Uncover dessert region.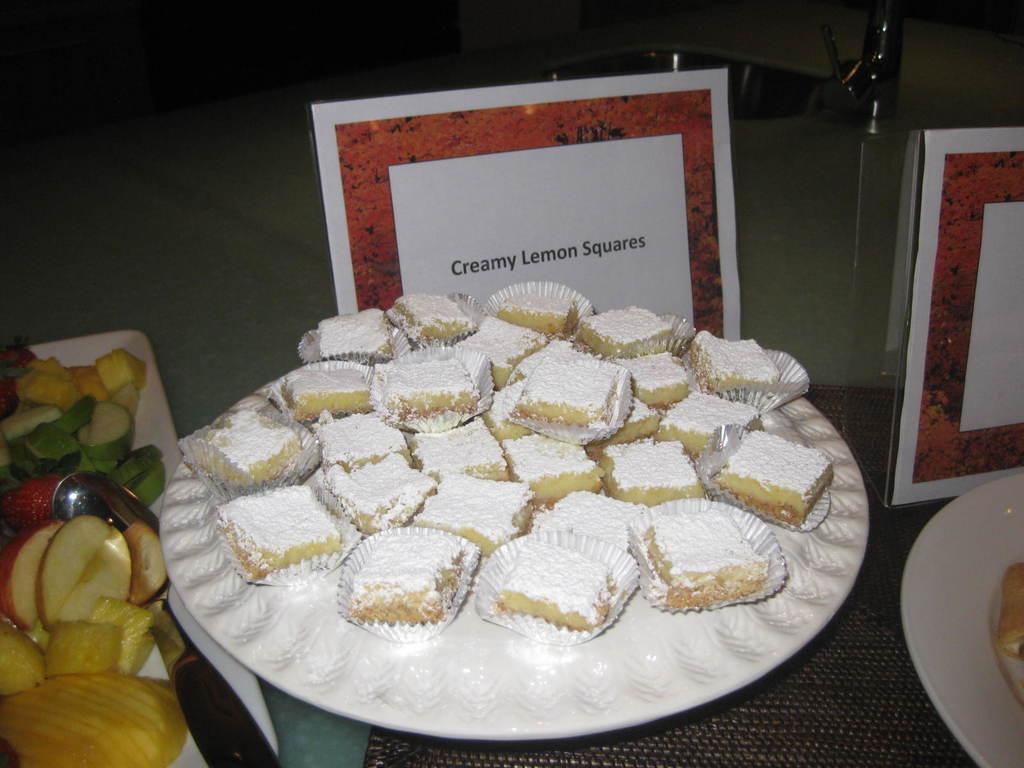
Uncovered: (386, 347, 485, 426).
